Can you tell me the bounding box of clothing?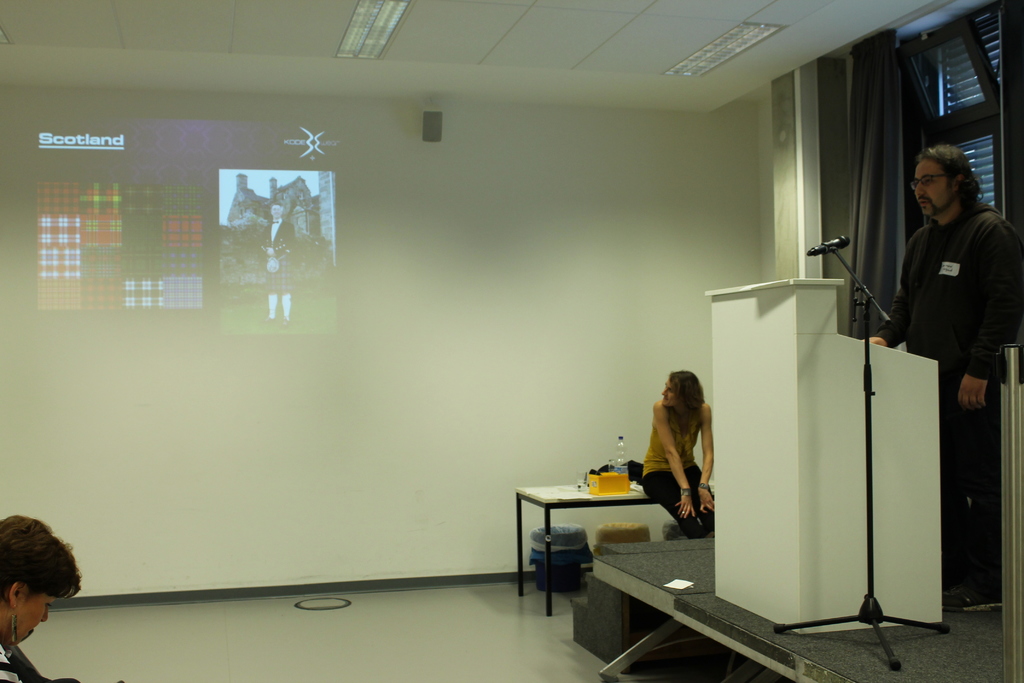
l=252, t=219, r=298, b=314.
